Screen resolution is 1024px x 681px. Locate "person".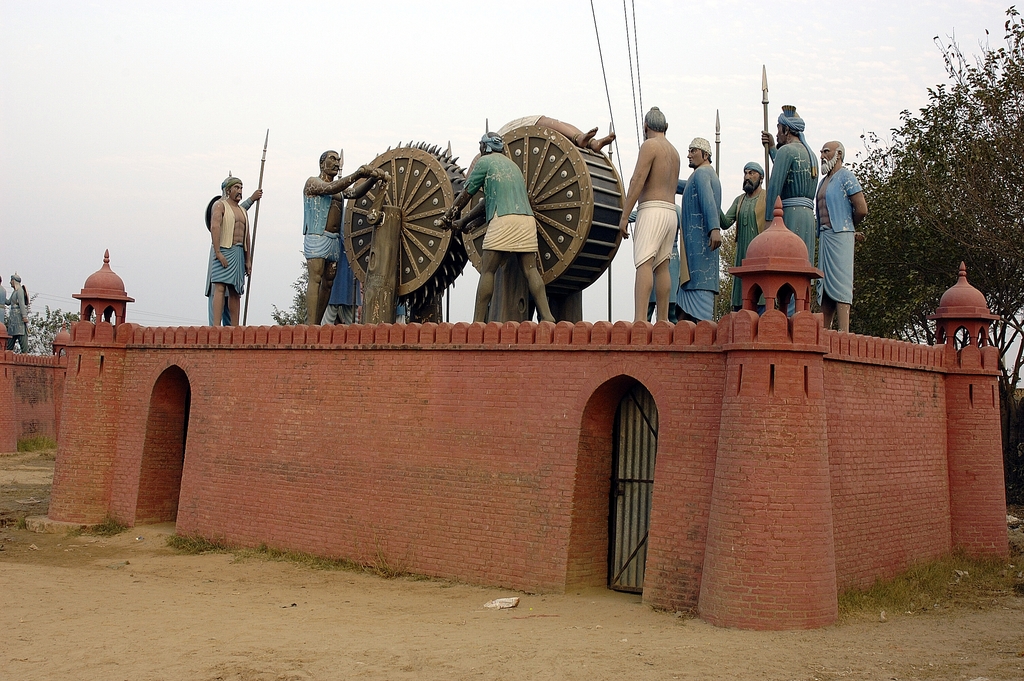
204/174/253/331.
